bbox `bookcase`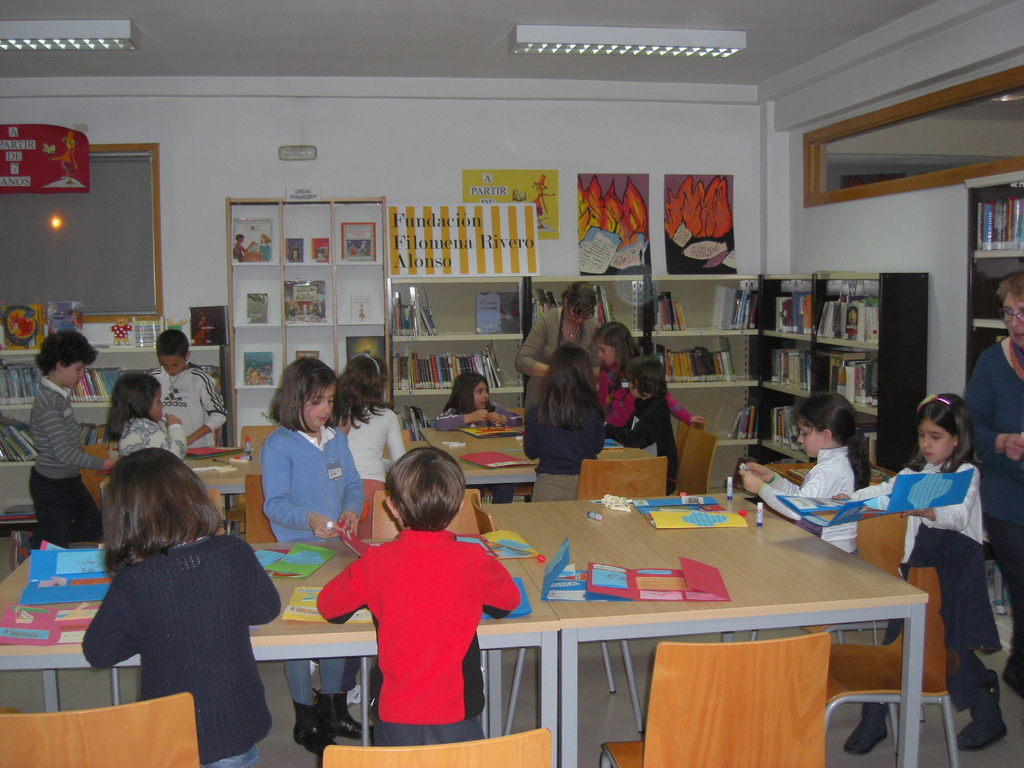
(x1=964, y1=170, x2=1023, y2=623)
